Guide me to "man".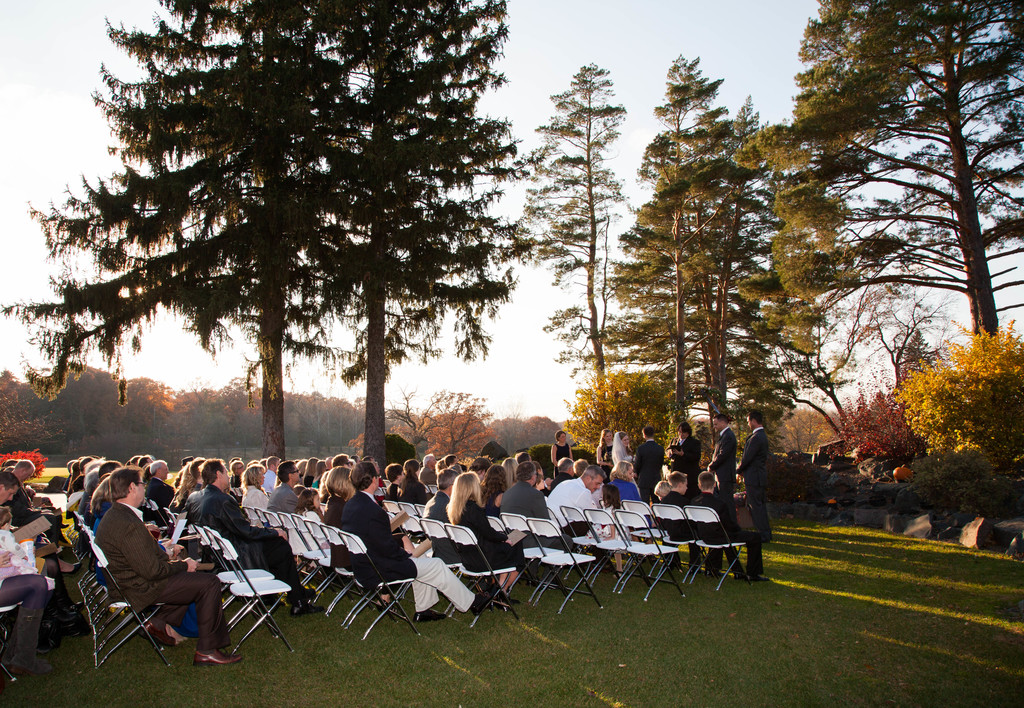
Guidance: 633 422 660 499.
